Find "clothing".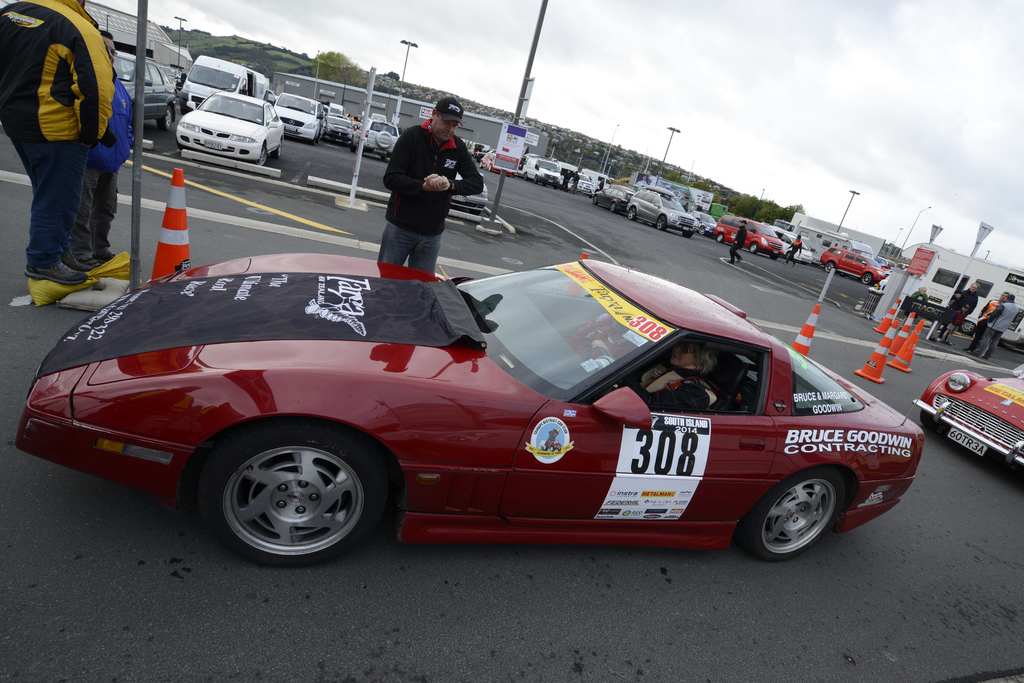
x1=928 y1=292 x2=975 y2=350.
